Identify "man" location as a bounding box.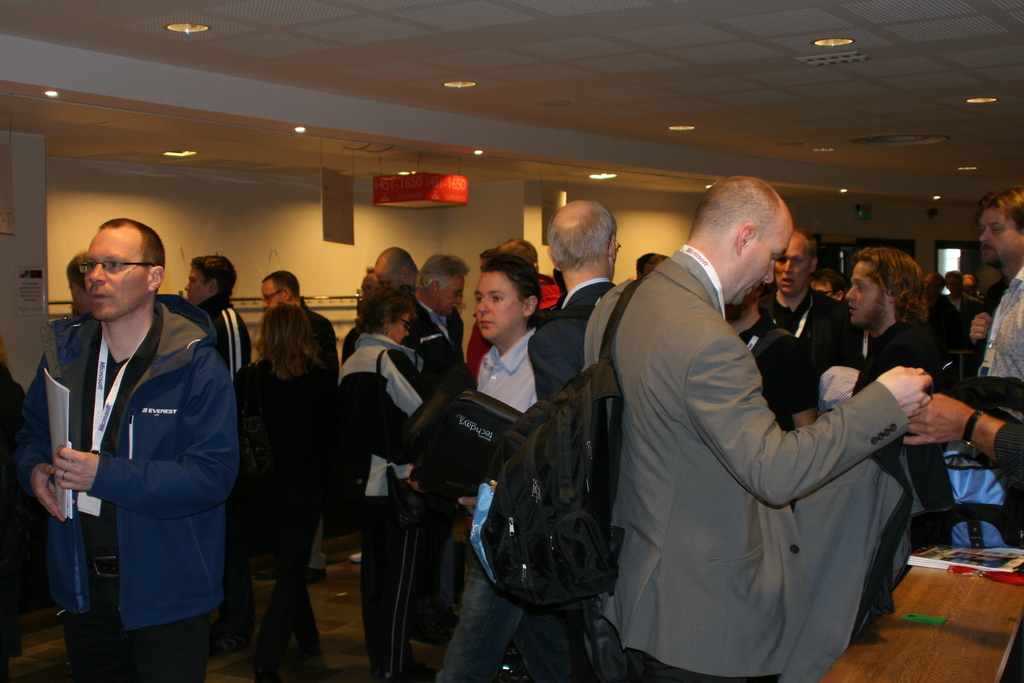
<box>394,258,475,642</box>.
